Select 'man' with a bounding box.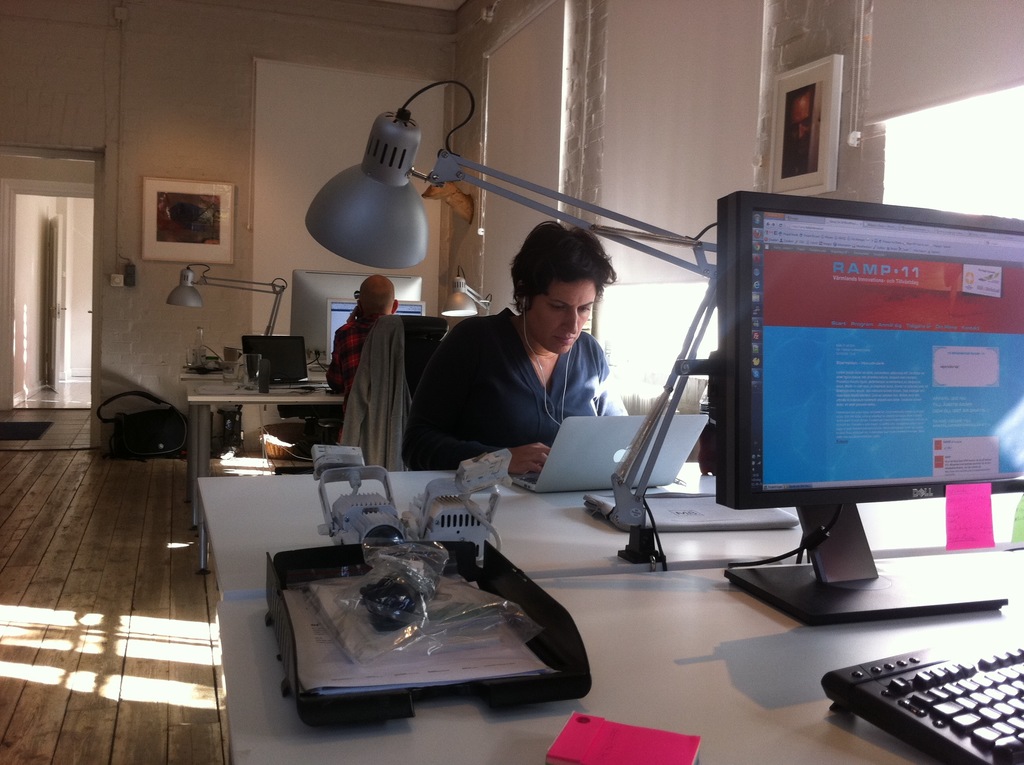
pyautogui.locateOnScreen(319, 274, 439, 477).
